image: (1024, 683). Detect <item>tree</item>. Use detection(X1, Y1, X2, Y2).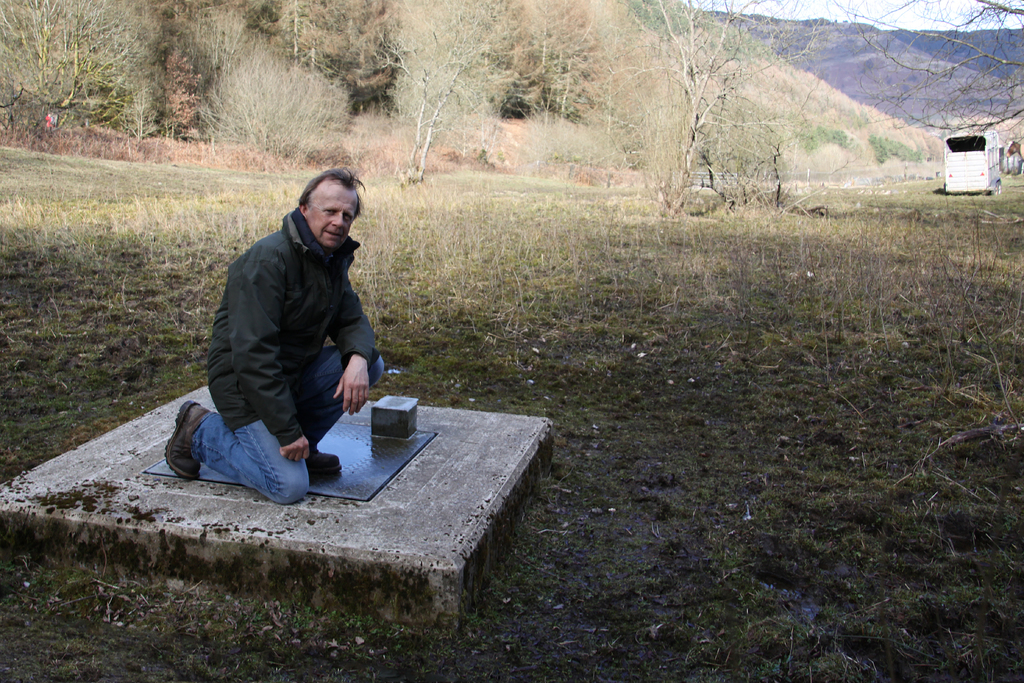
detection(375, 0, 540, 185).
